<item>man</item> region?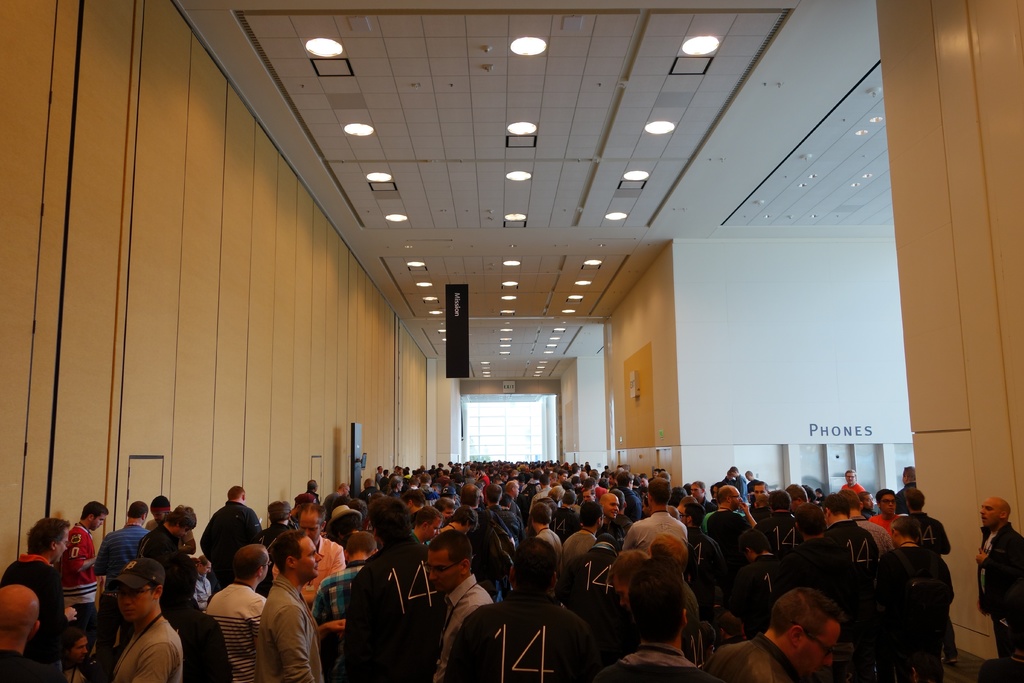
[x1=980, y1=497, x2=1023, y2=682]
